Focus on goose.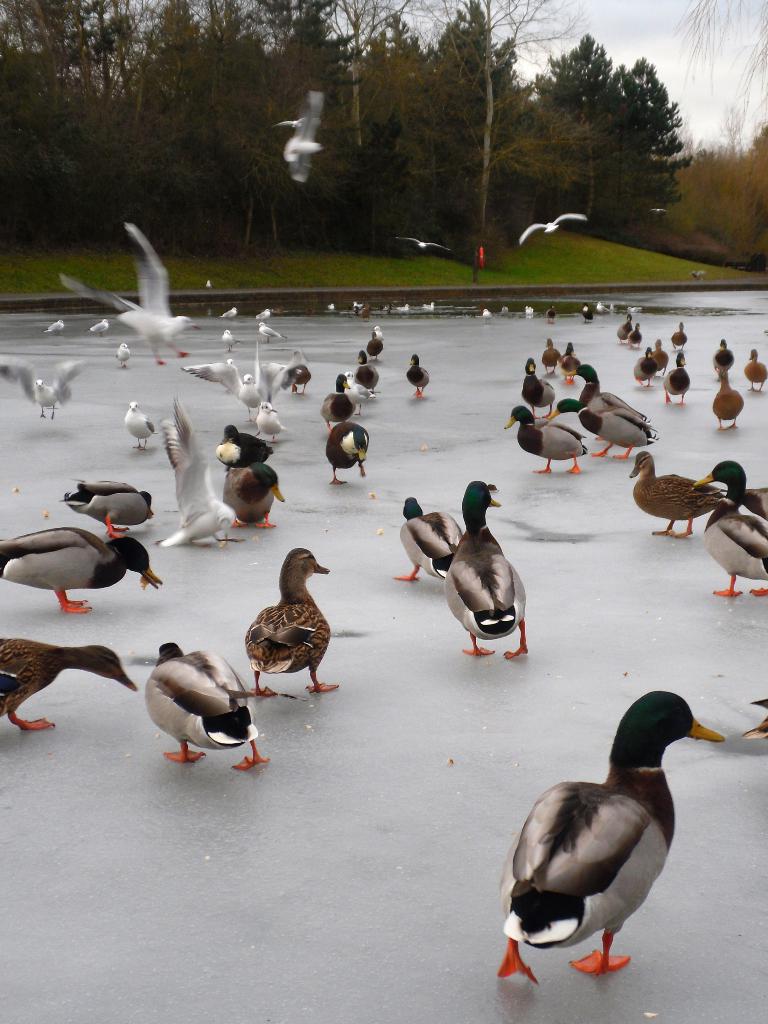
Focused at bbox=(692, 467, 767, 600).
